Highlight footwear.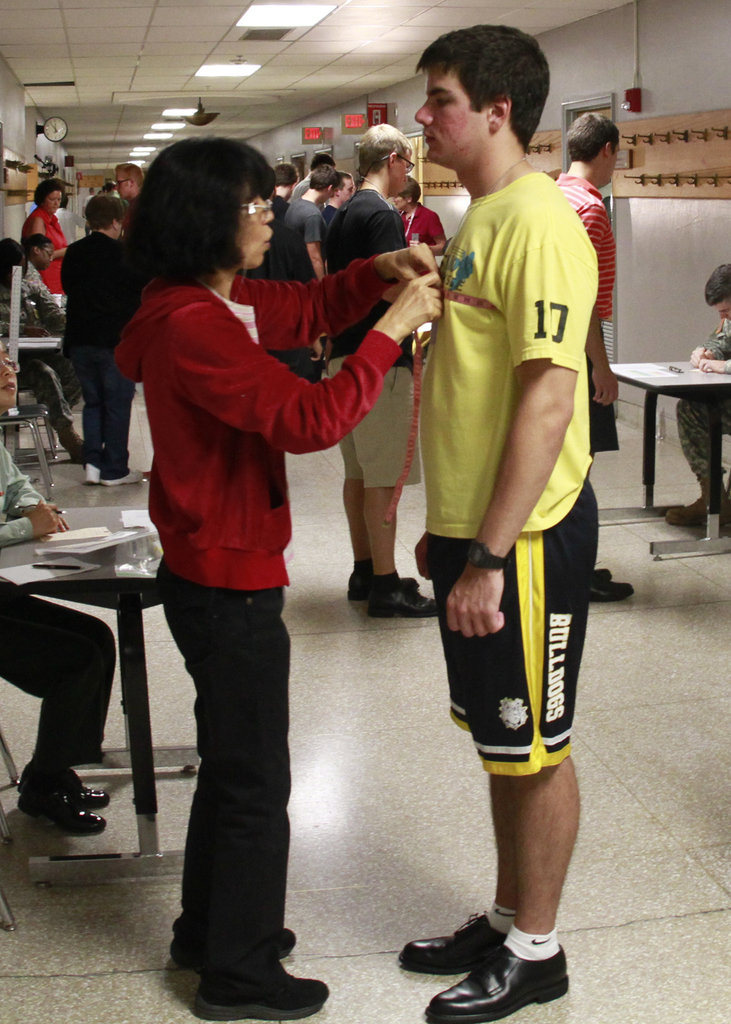
Highlighted region: 429, 948, 563, 1018.
